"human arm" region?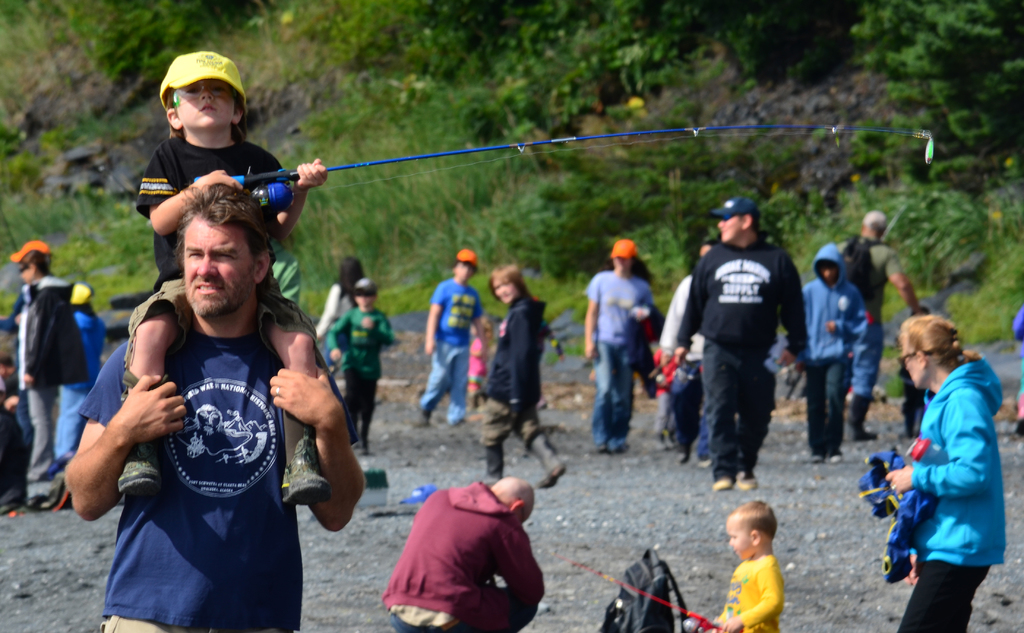
678 261 700 354
